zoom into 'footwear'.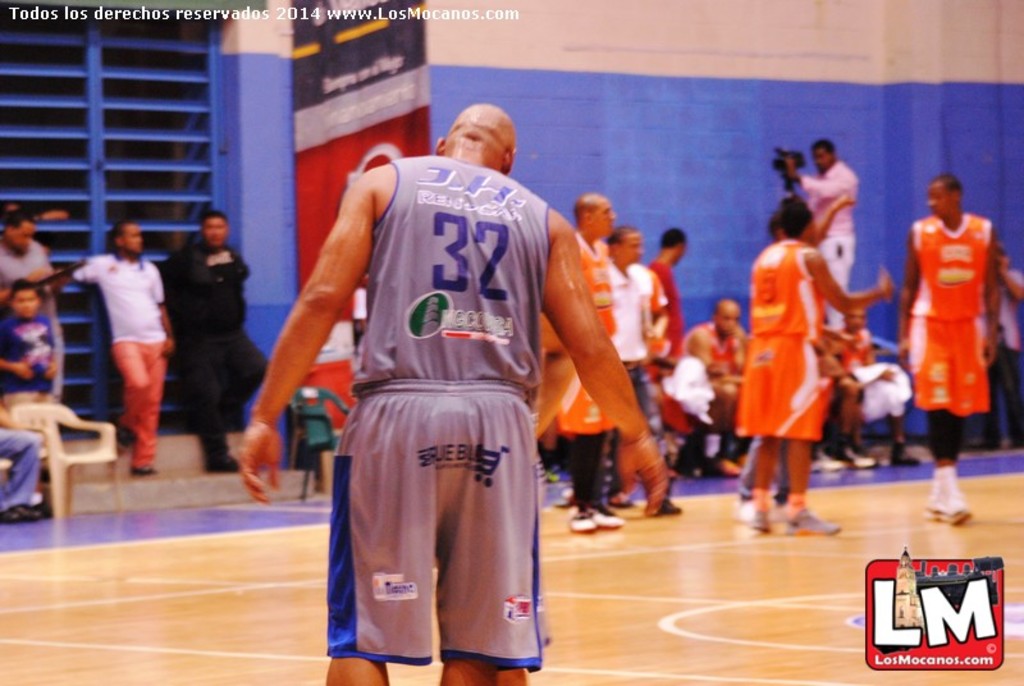
Zoom target: box(588, 503, 626, 531).
